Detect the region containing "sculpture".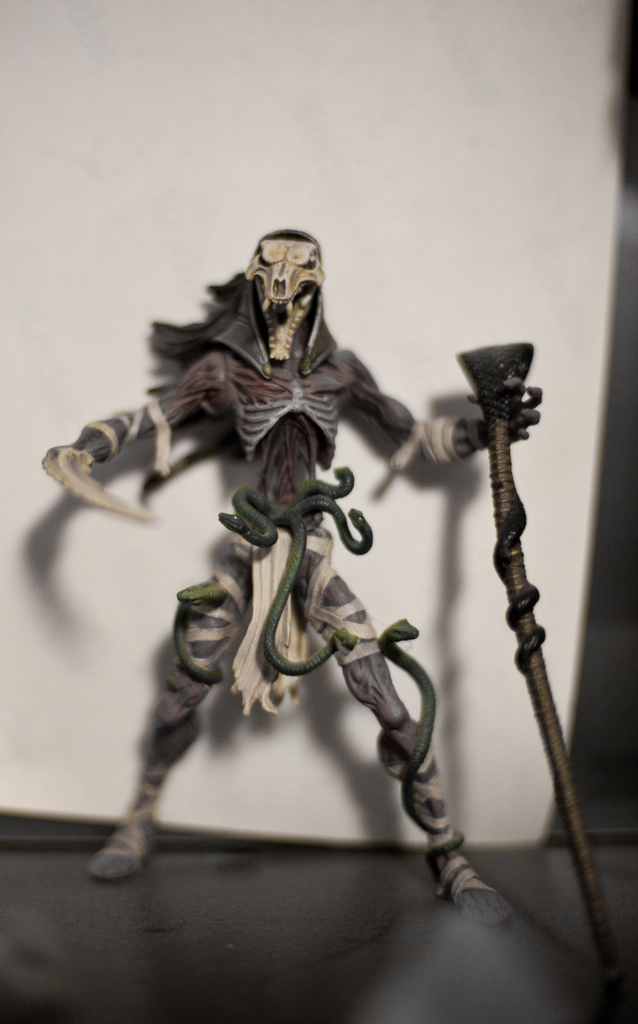
[32, 218, 554, 941].
